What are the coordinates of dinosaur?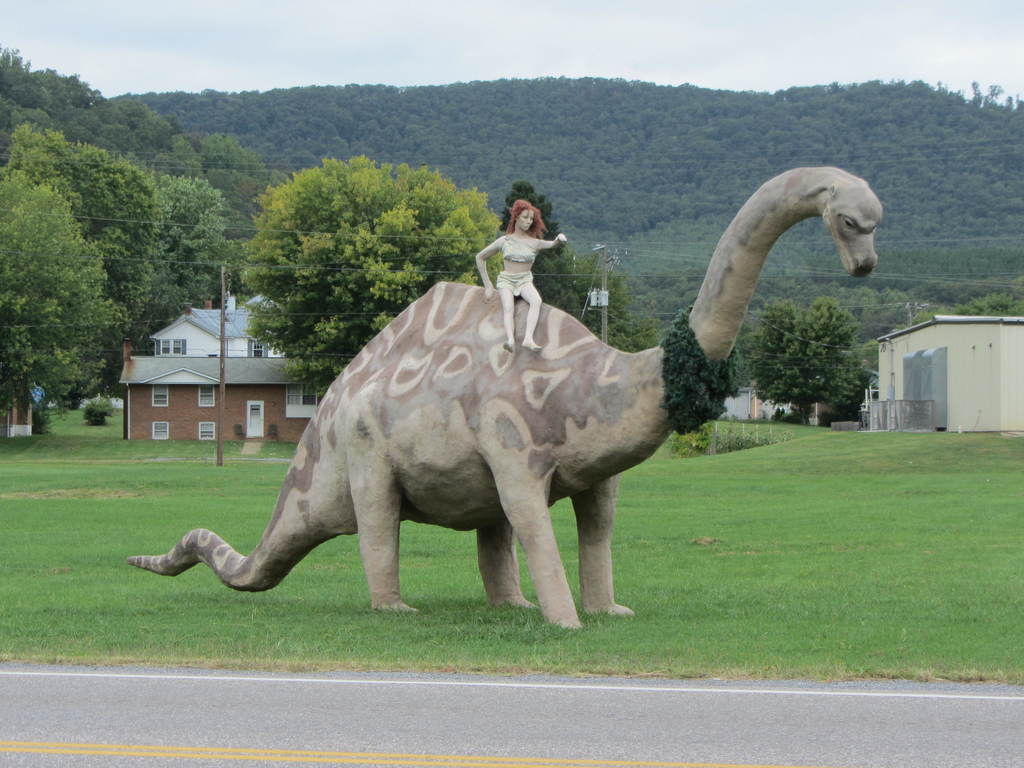
bbox=(144, 181, 770, 662).
